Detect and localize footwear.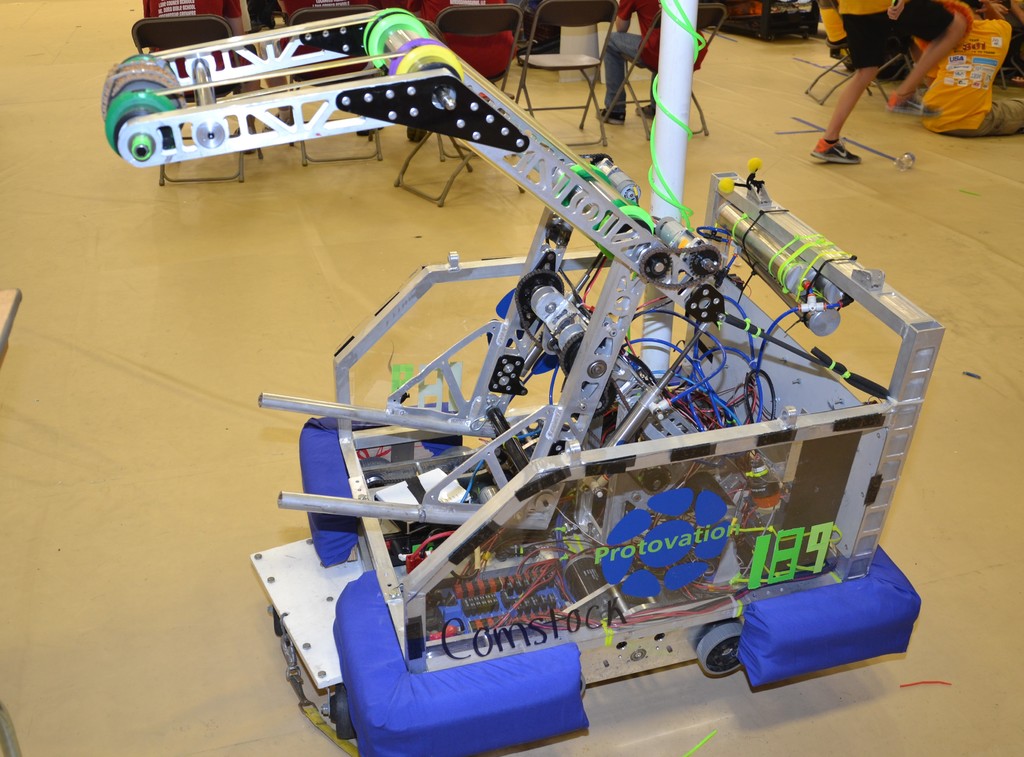
Localized at x1=805 y1=134 x2=865 y2=166.
